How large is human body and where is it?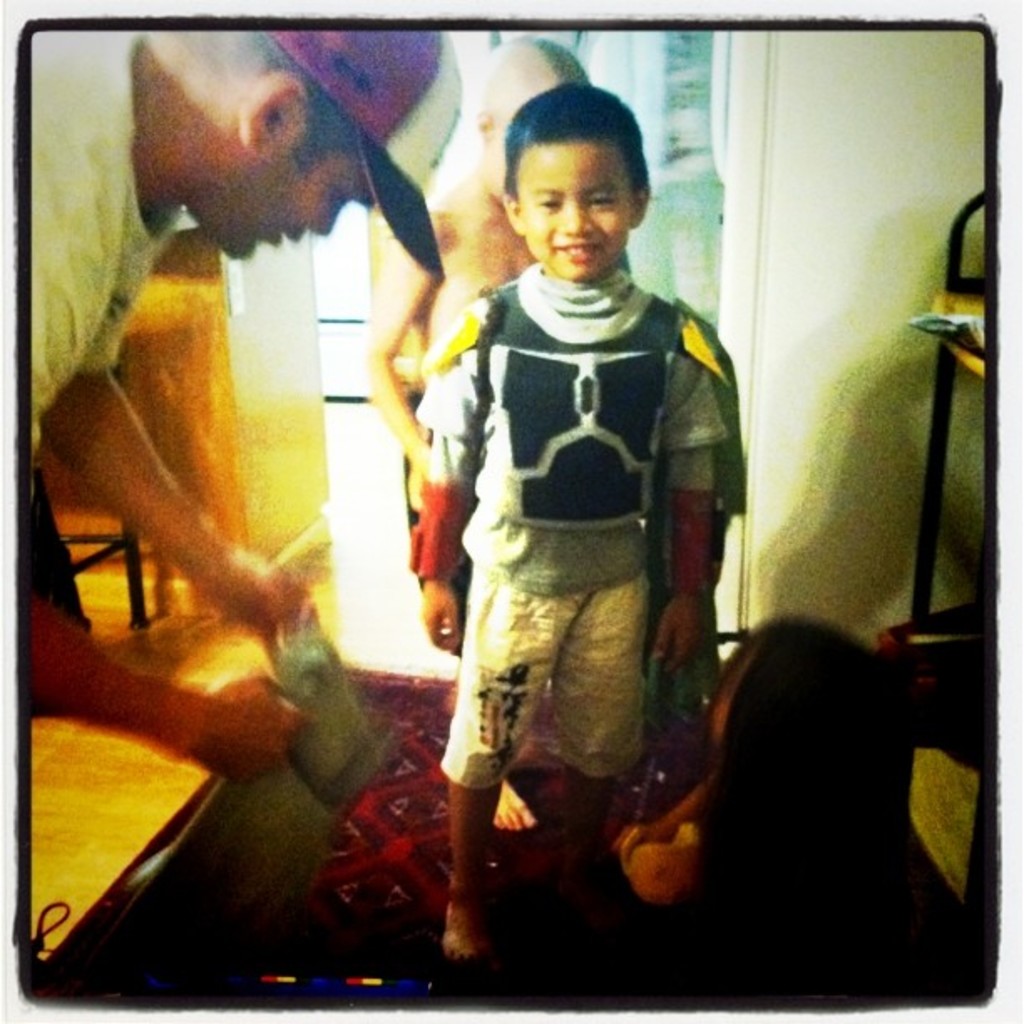
Bounding box: <box>17,3,395,865</box>.
